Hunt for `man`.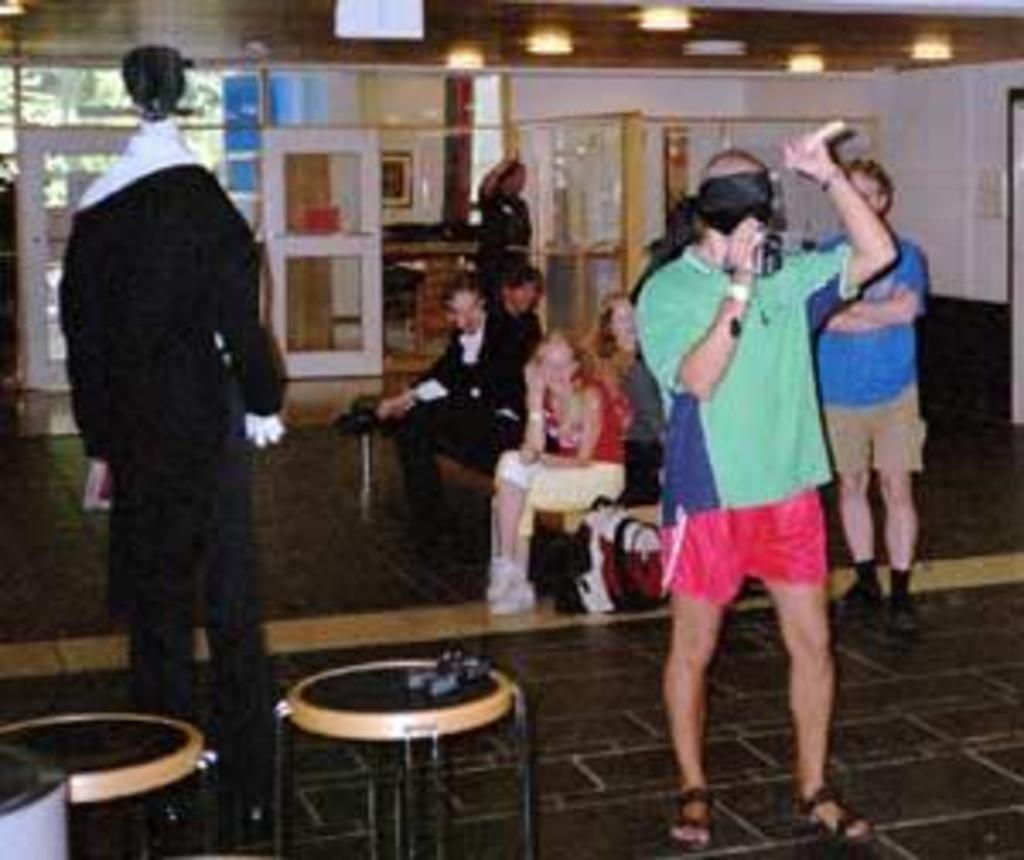
Hunted down at (474, 150, 529, 304).
